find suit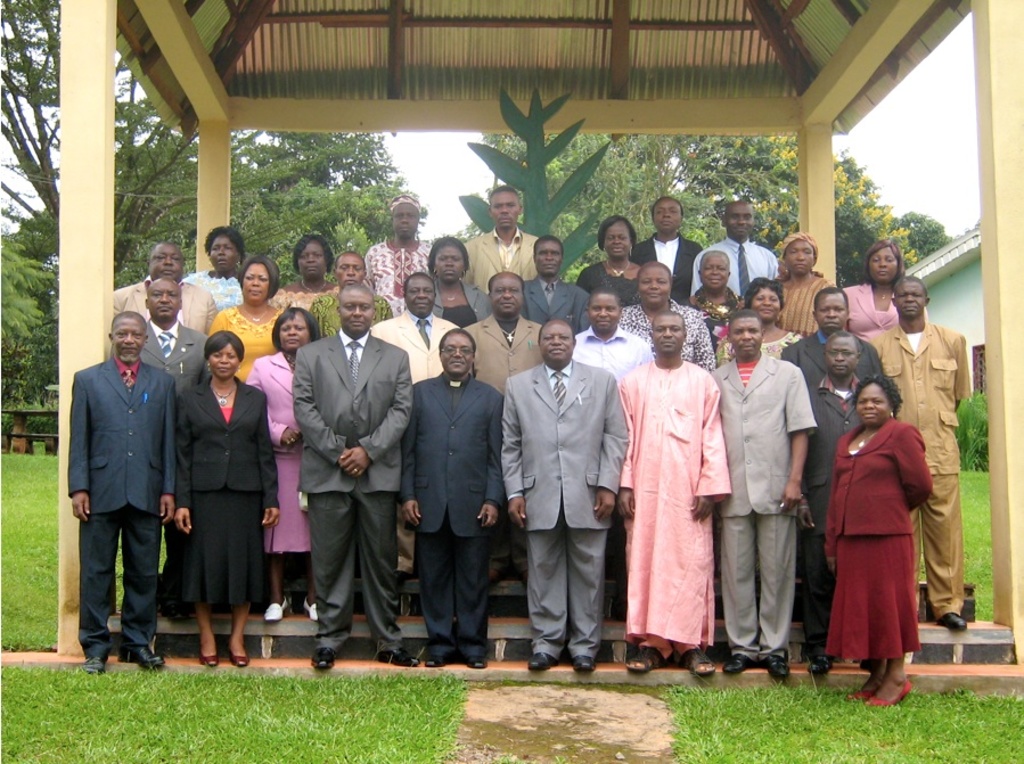
x1=631, y1=236, x2=703, y2=306
